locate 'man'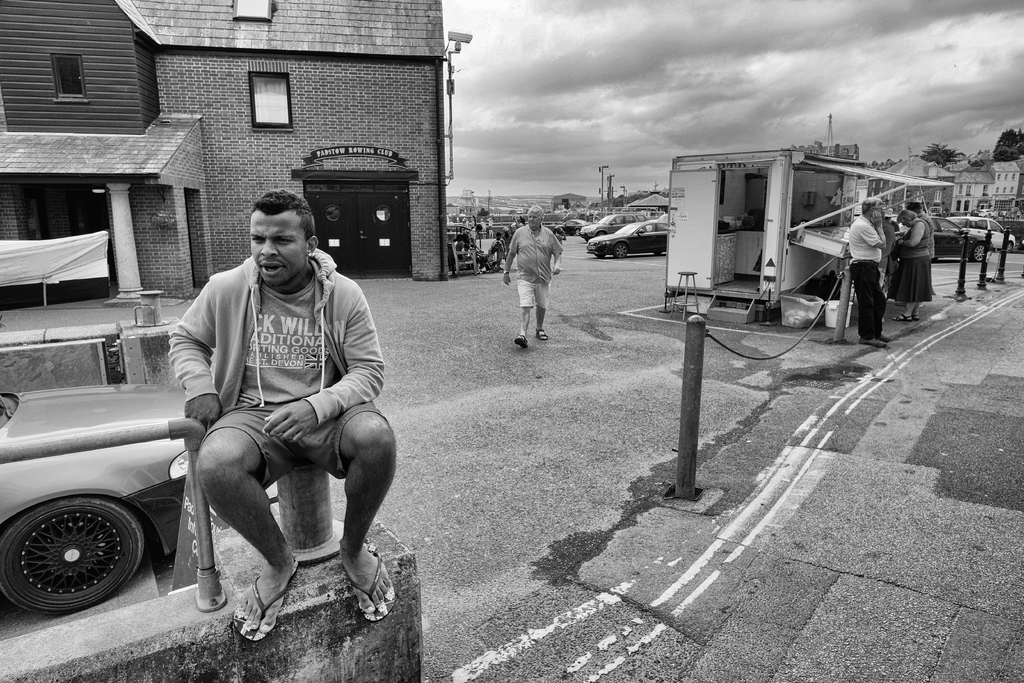
[left=499, top=203, right=564, bottom=347]
